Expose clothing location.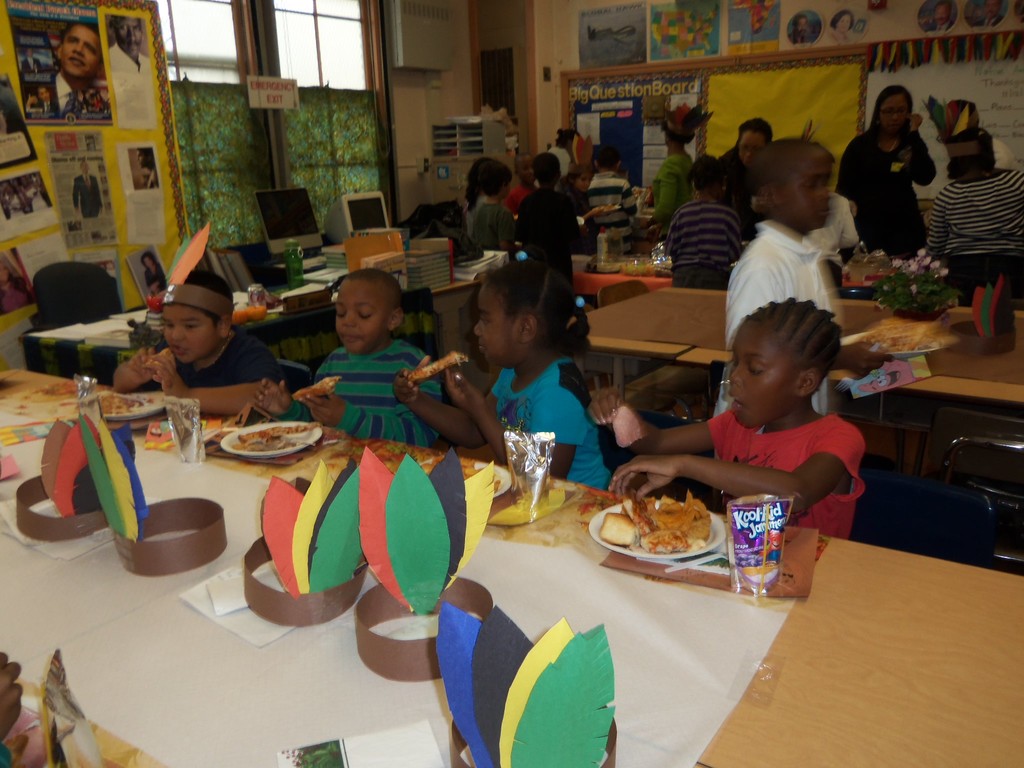
Exposed at box=[720, 143, 757, 213].
